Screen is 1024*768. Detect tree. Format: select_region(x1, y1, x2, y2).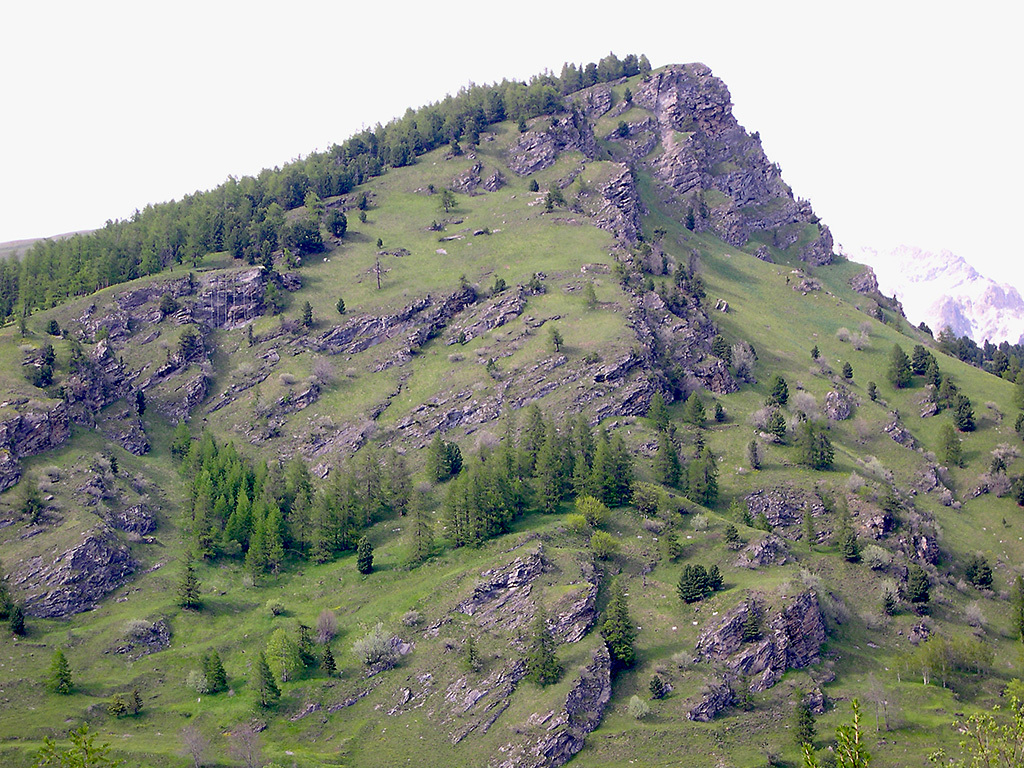
select_region(459, 637, 490, 672).
